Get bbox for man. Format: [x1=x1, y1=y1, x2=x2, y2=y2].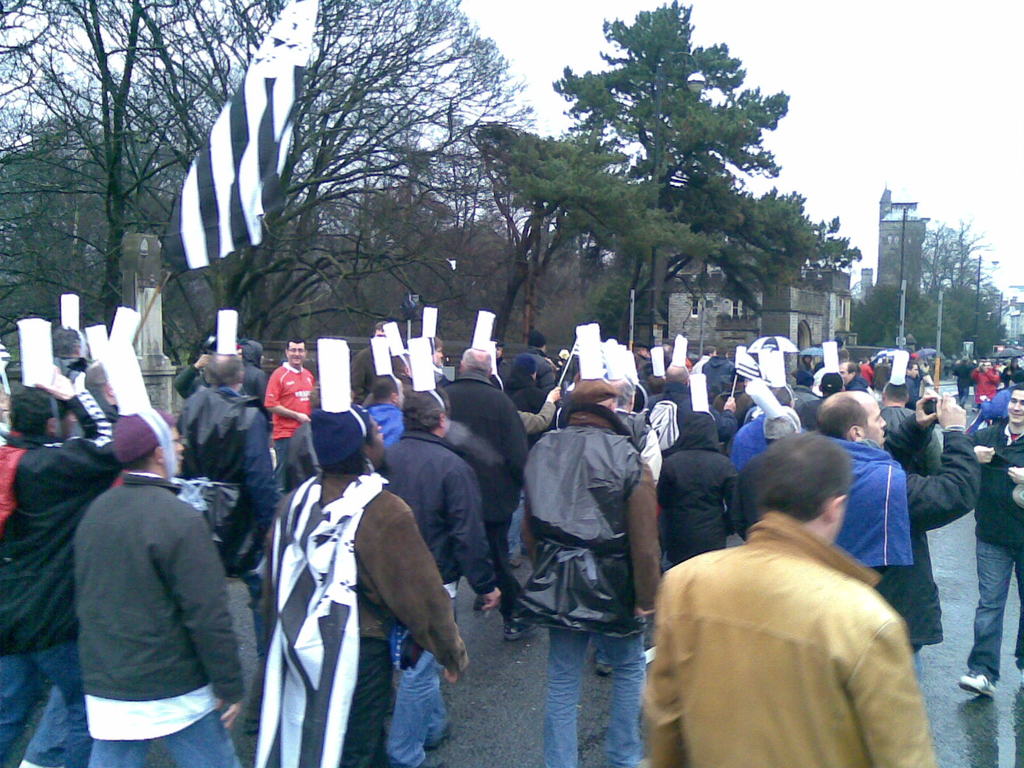
[x1=267, y1=334, x2=311, y2=490].
